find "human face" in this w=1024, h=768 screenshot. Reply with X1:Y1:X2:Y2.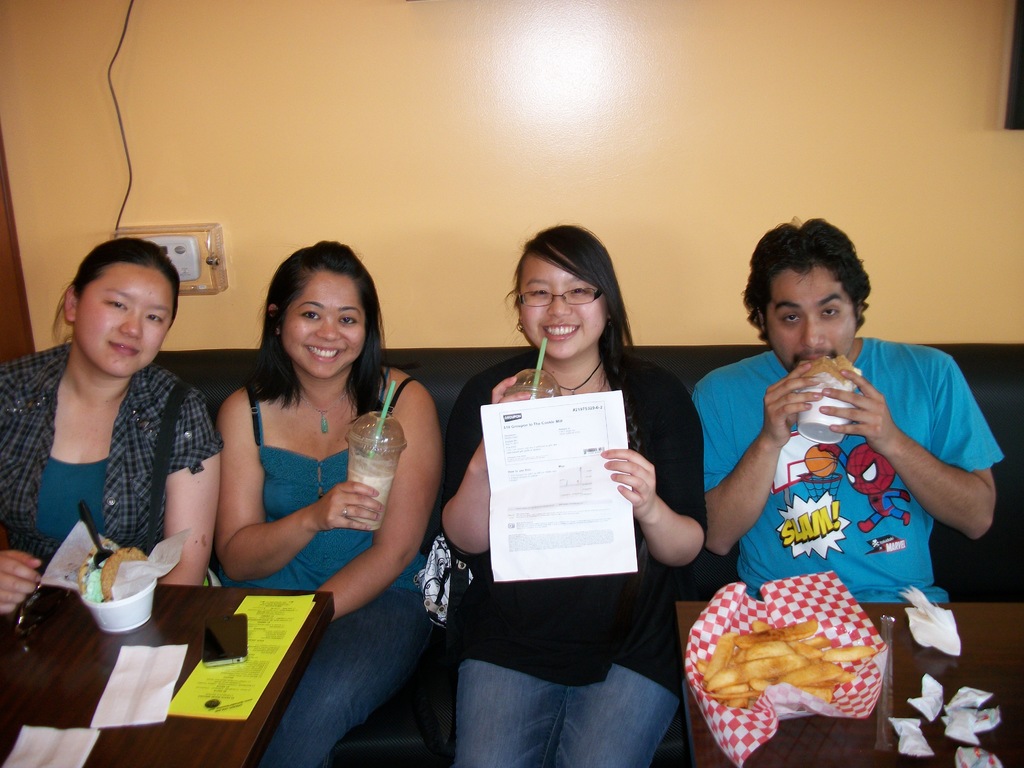
765:274:857:372.
